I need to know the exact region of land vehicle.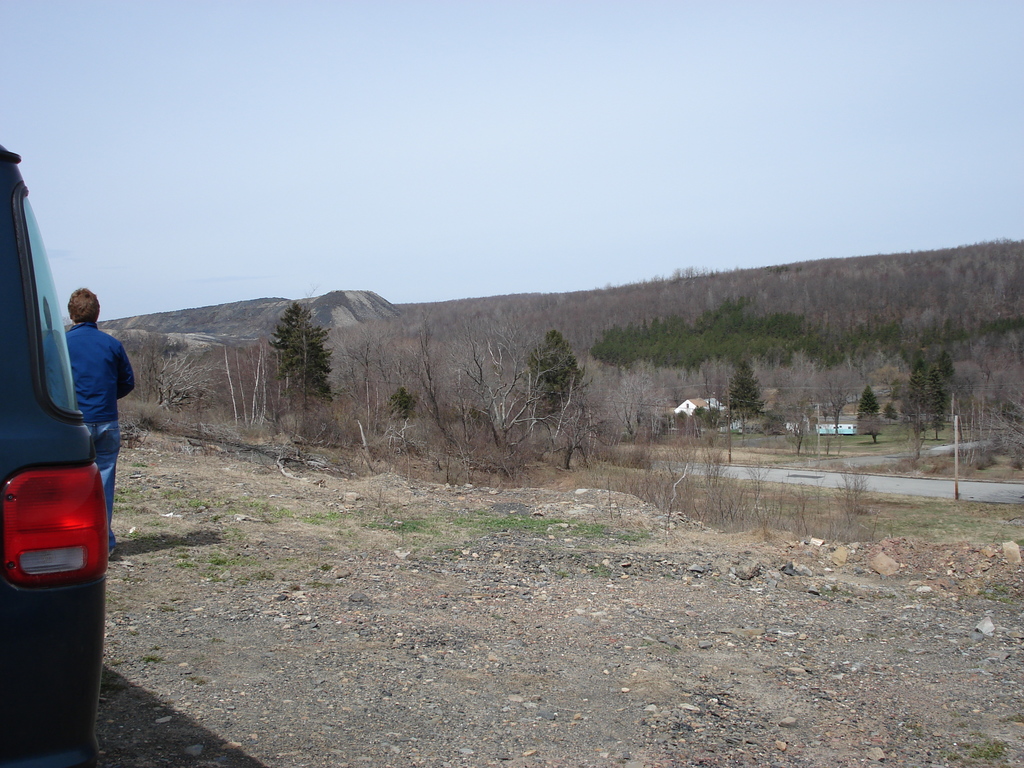
Region: bbox(0, 141, 101, 767).
